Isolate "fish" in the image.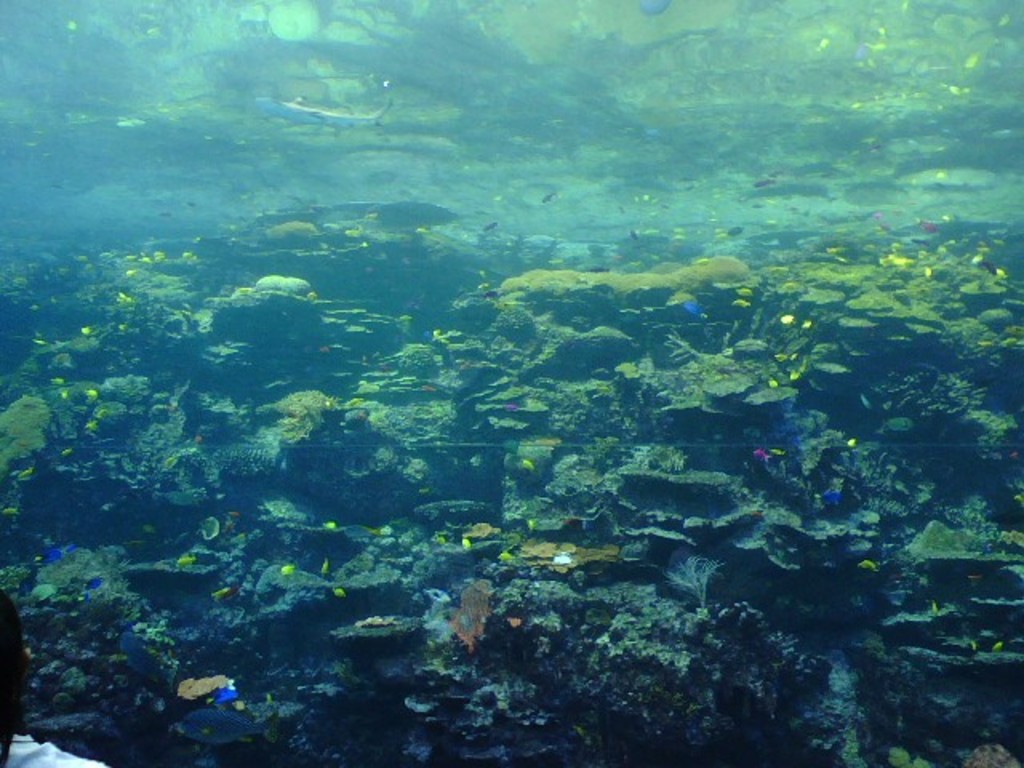
Isolated region: [left=195, top=510, right=221, bottom=538].
